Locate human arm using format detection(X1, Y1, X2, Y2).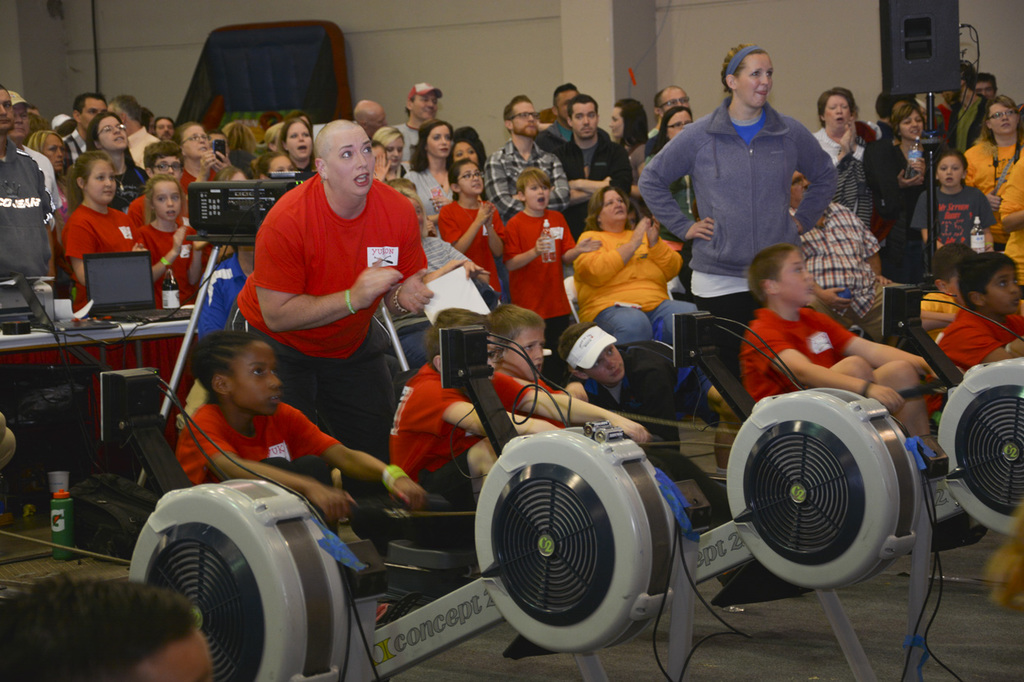
detection(848, 113, 876, 163).
